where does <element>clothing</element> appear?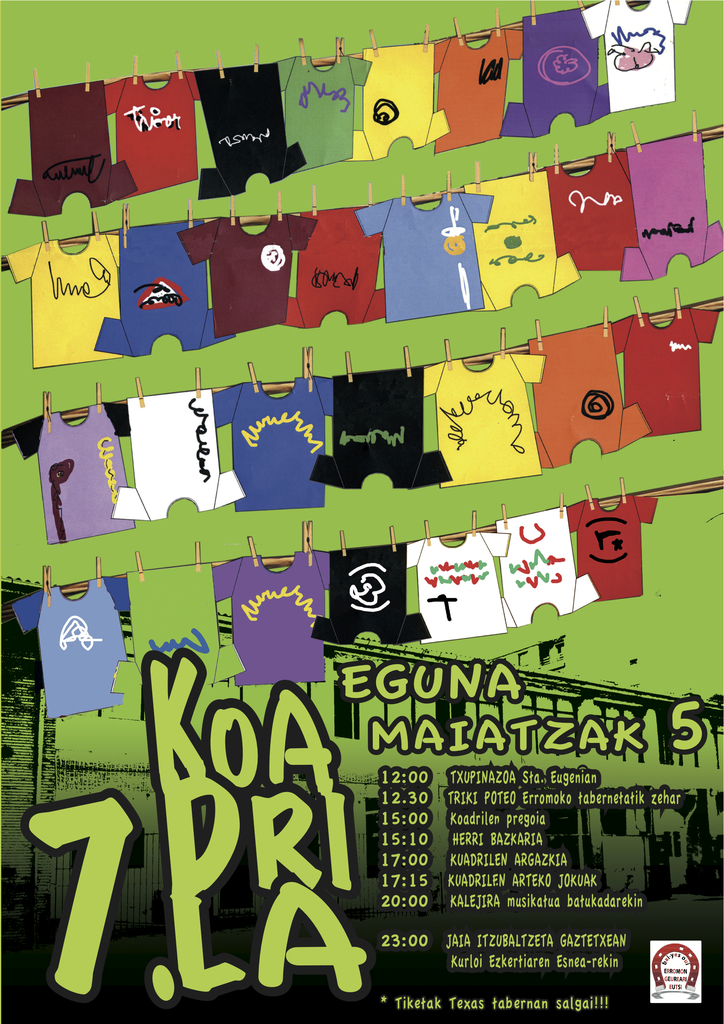
Appears at crop(177, 212, 314, 337).
